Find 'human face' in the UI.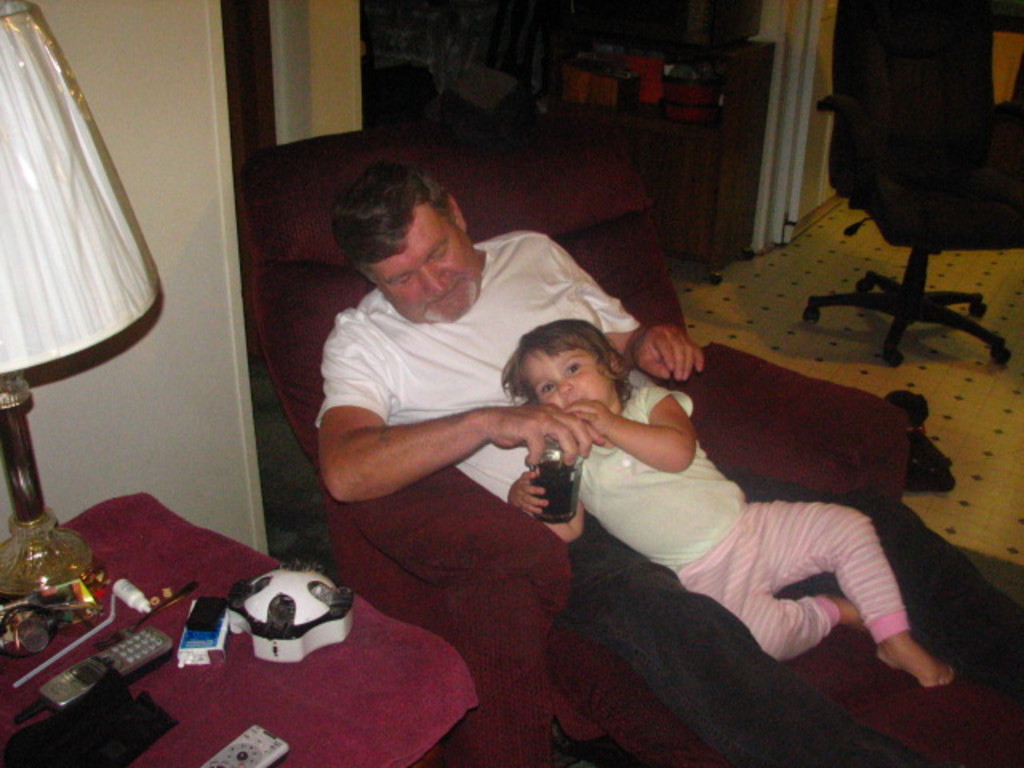
UI element at BBox(371, 206, 486, 326).
